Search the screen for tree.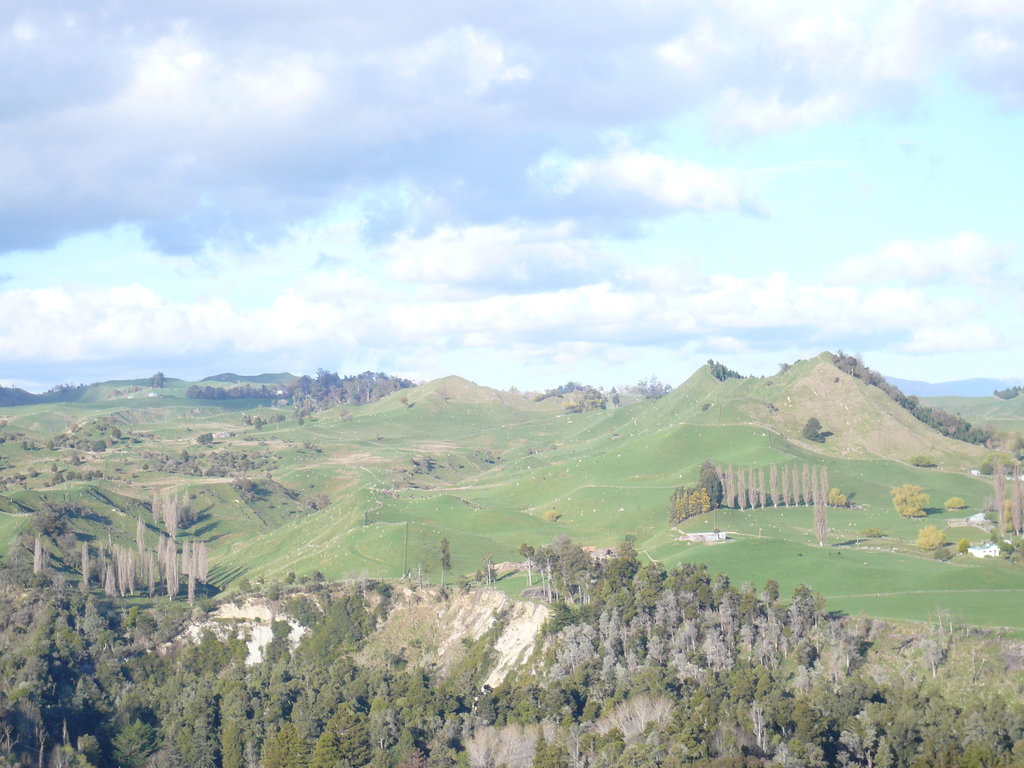
Found at <region>915, 523, 949, 553</region>.
